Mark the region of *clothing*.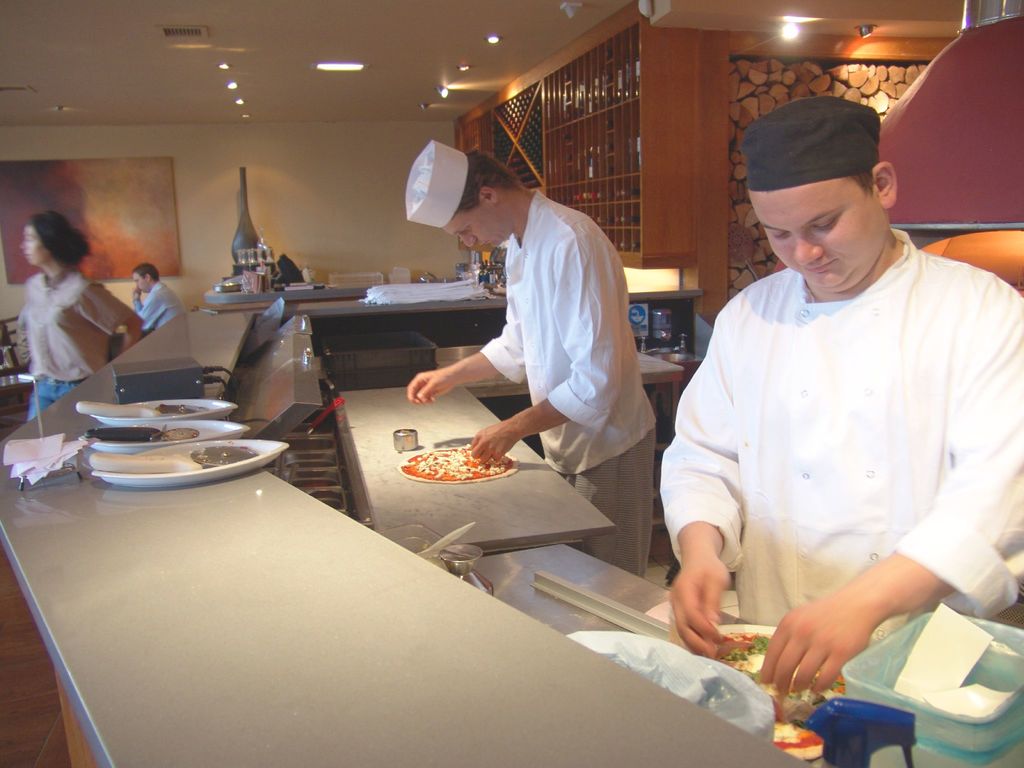
Region: 483 191 655 577.
